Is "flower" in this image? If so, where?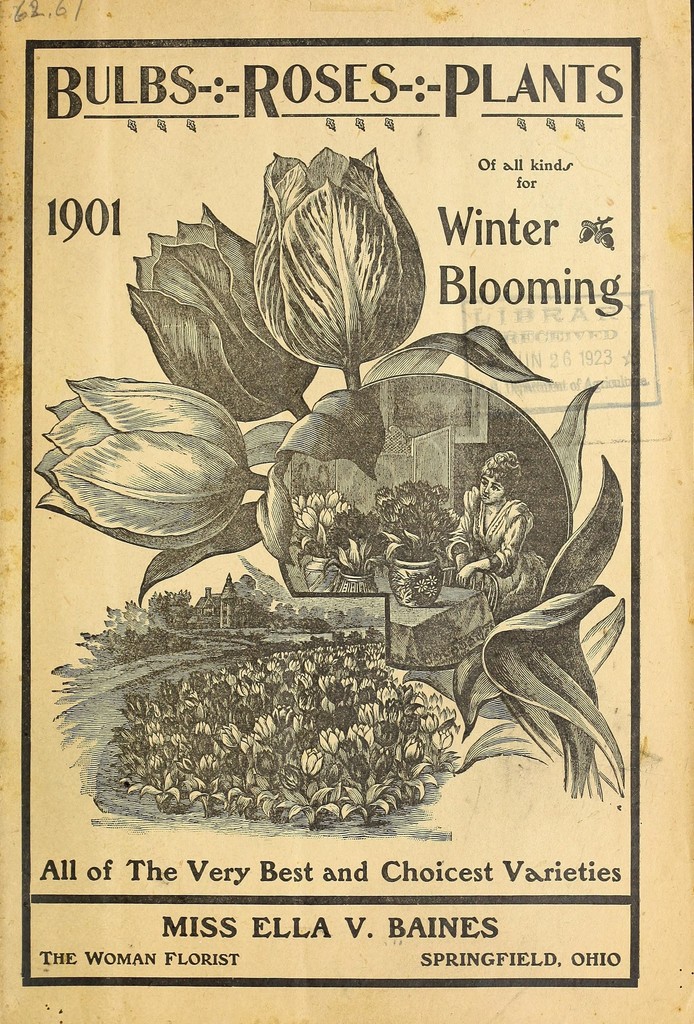
Yes, at 205,135,426,378.
